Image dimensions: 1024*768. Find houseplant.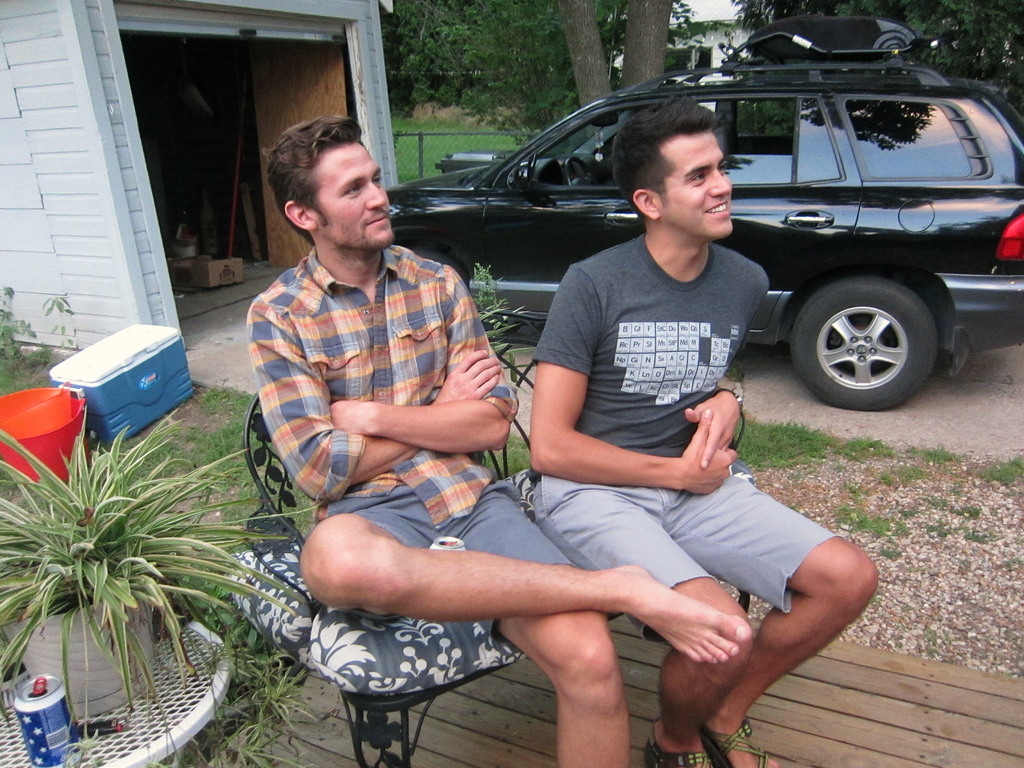
{"left": 4, "top": 410, "right": 312, "bottom": 707}.
